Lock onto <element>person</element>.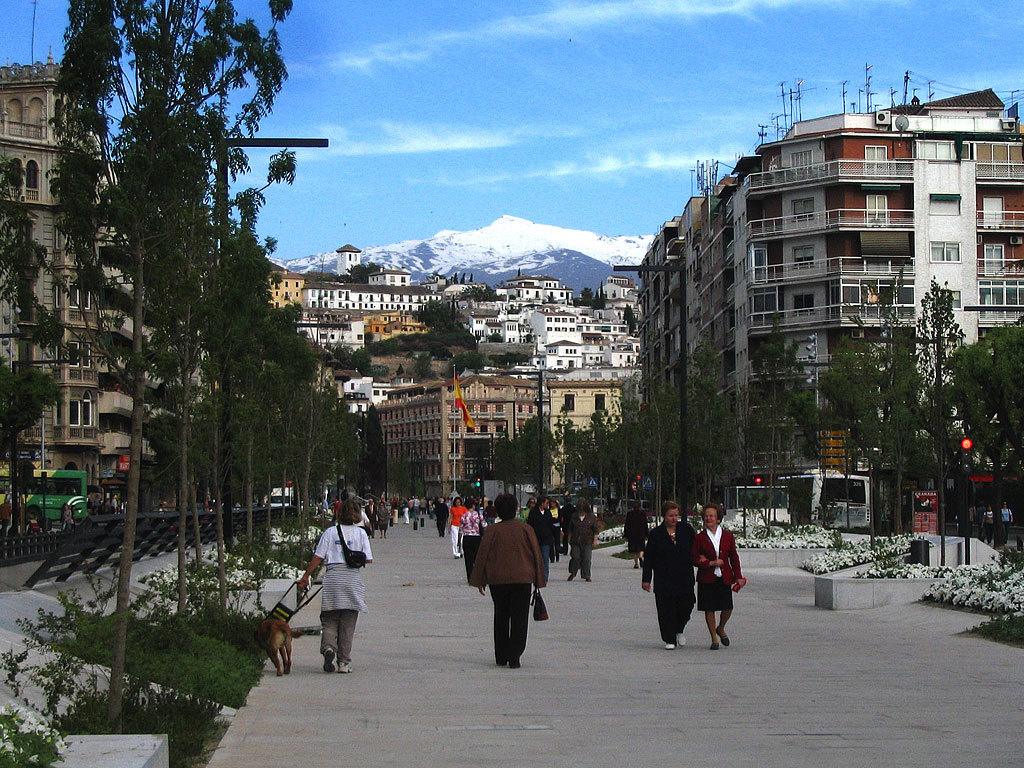
Locked: box(298, 497, 367, 674).
